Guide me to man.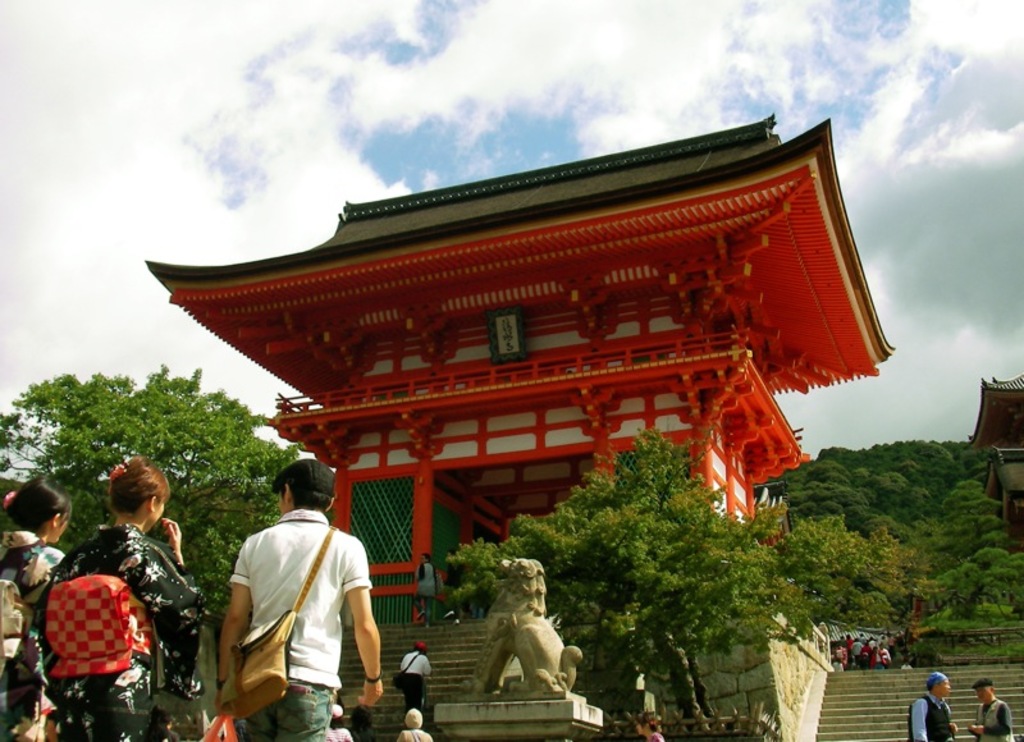
Guidance: left=905, top=670, right=956, bottom=741.
